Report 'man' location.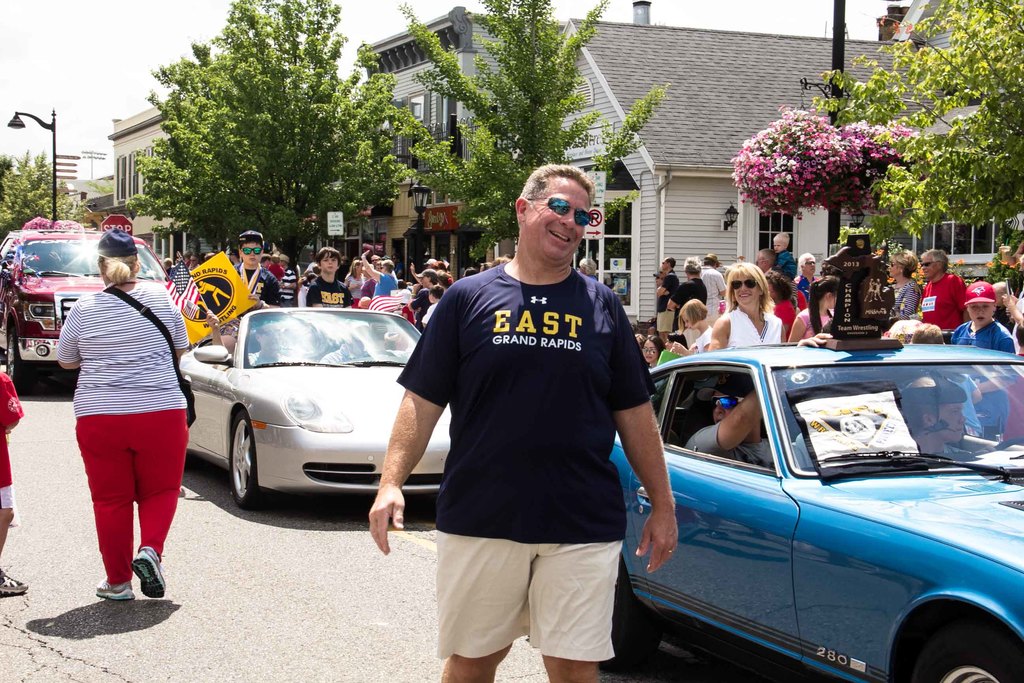
Report: 324, 325, 403, 363.
